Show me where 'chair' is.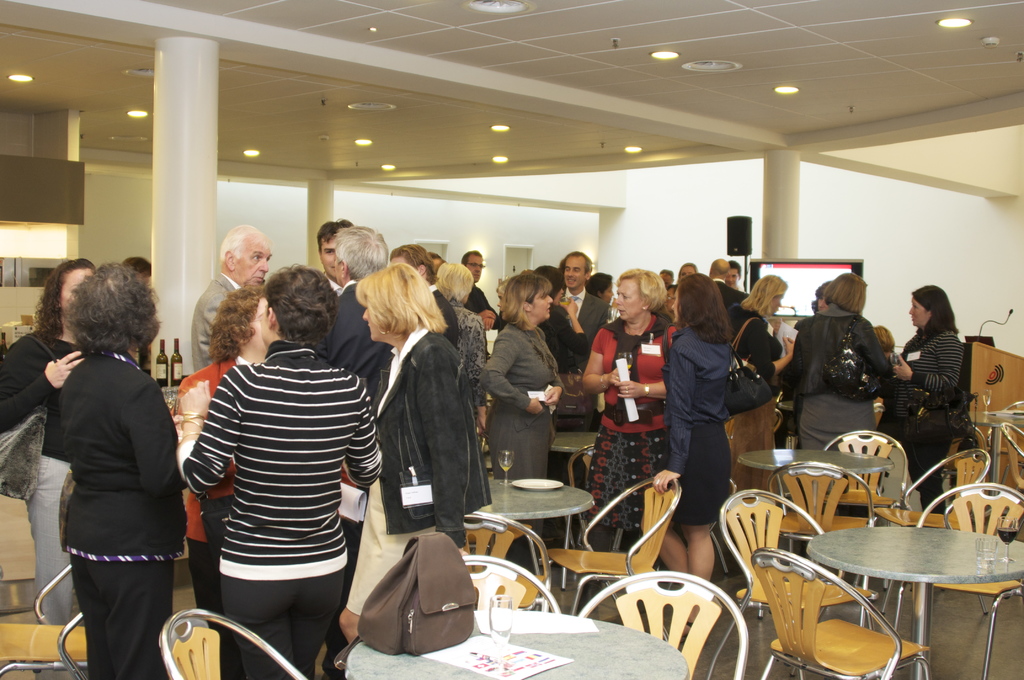
'chair' is at Rect(985, 401, 1023, 499).
